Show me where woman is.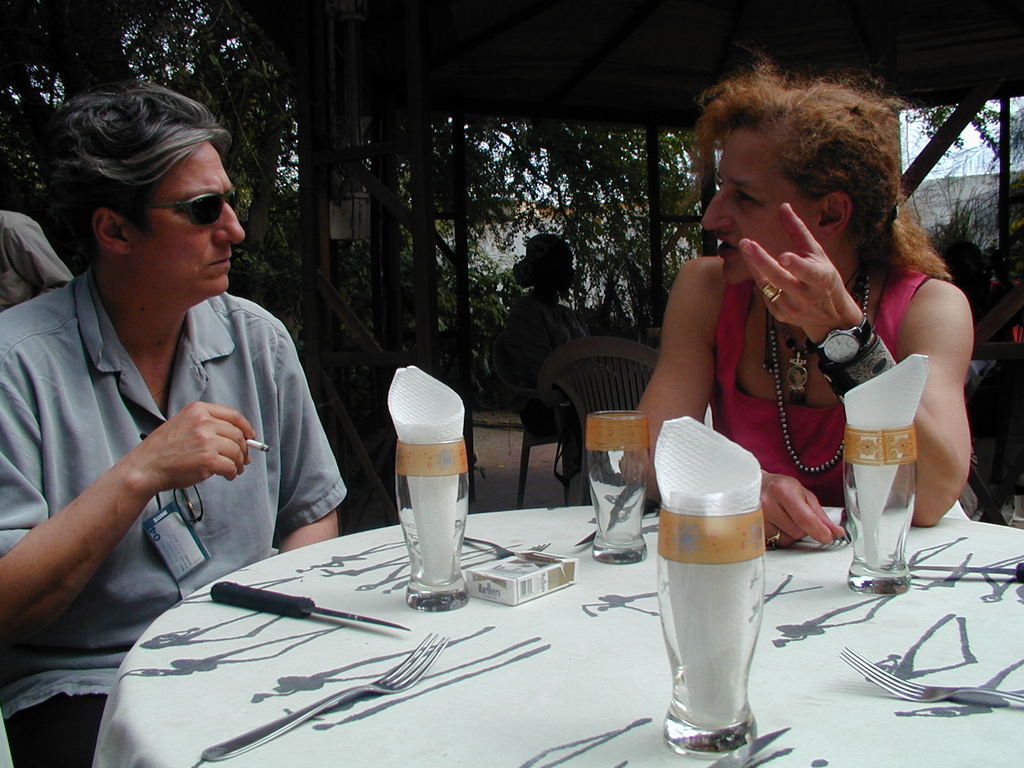
woman is at pyautogui.locateOnScreen(637, 67, 977, 544).
